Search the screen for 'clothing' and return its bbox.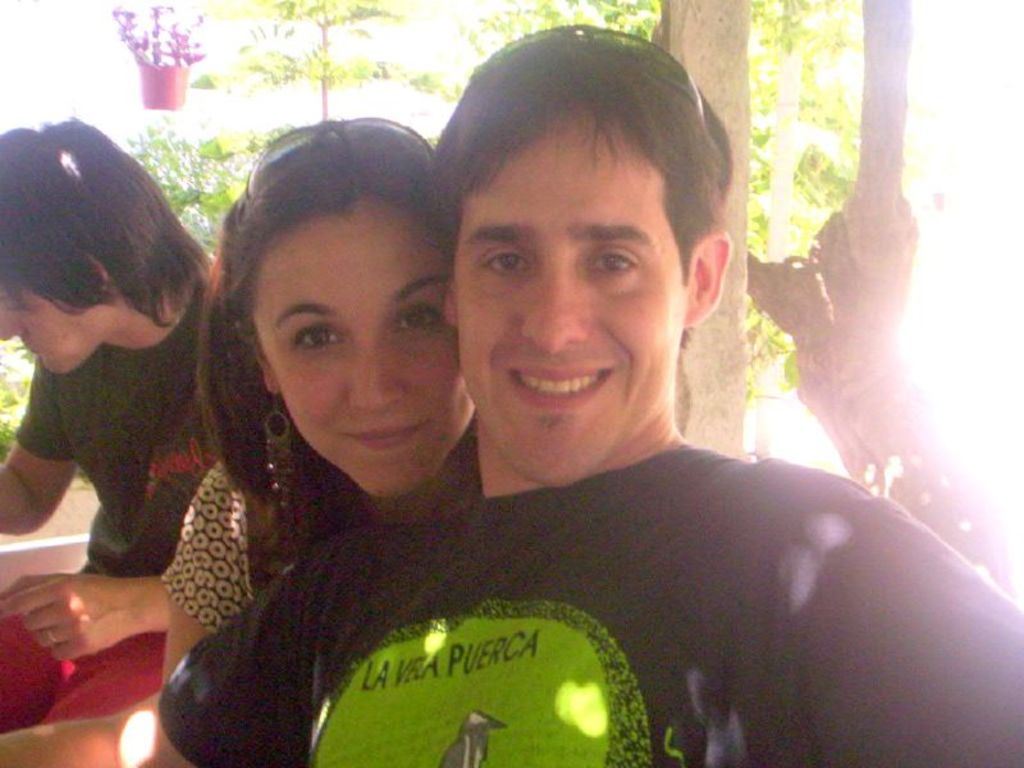
Found: {"x1": 155, "y1": 448, "x2": 283, "y2": 640}.
